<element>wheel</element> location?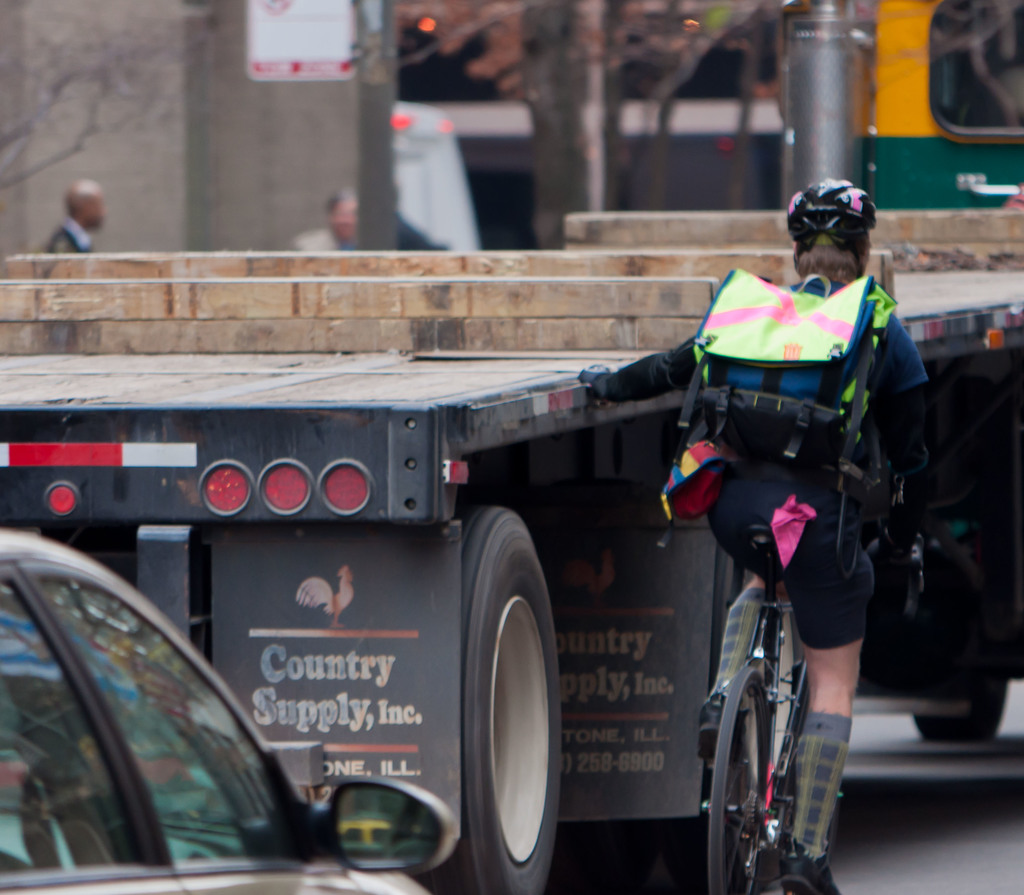
bbox=[913, 674, 1012, 748]
